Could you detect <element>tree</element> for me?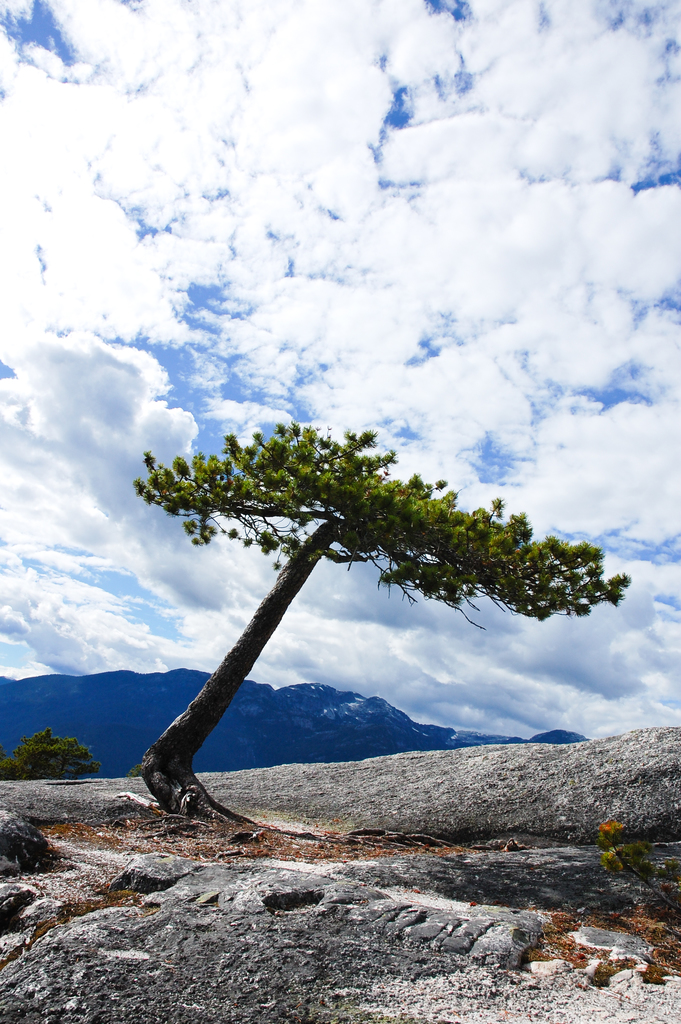
Detection result: pyautogui.locateOnScreen(116, 411, 575, 814).
